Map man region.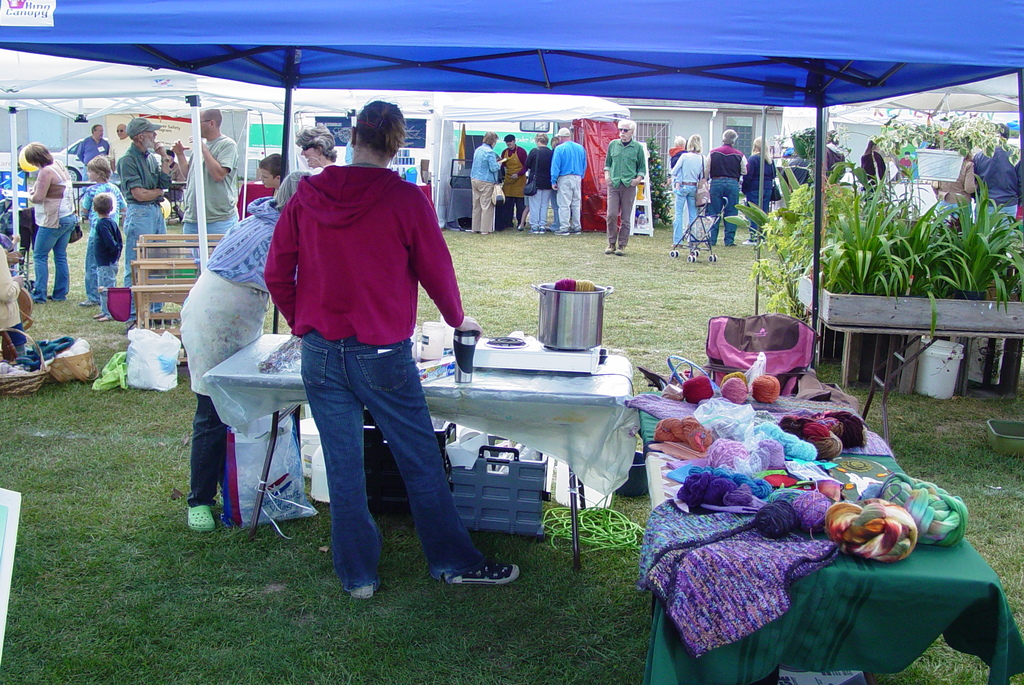
Mapped to <box>114,119,173,325</box>.
